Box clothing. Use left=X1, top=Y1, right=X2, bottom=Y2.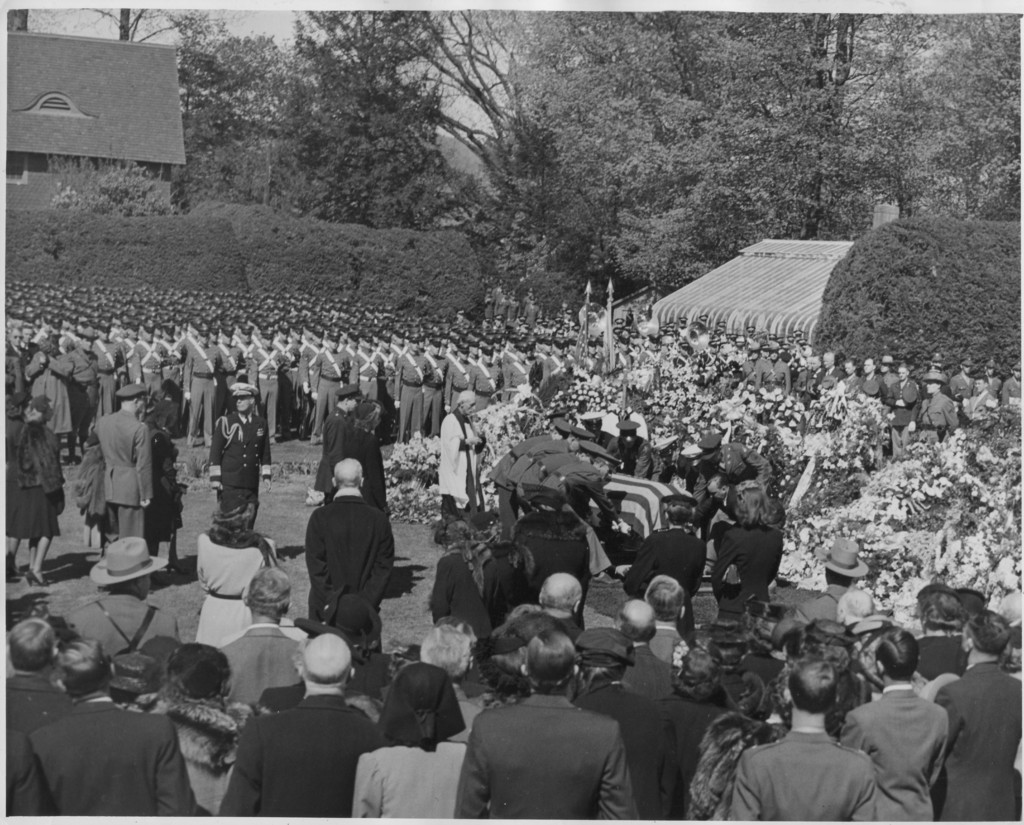
left=321, top=410, right=388, bottom=490.
